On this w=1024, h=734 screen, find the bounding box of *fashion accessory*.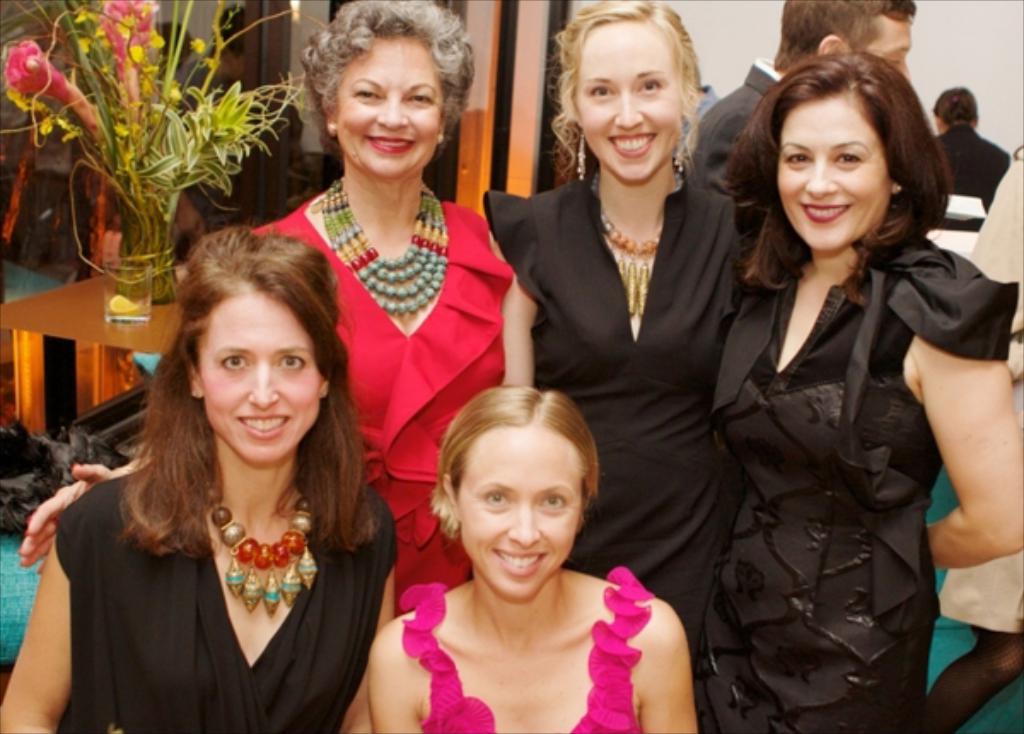
Bounding box: 326:121:338:138.
